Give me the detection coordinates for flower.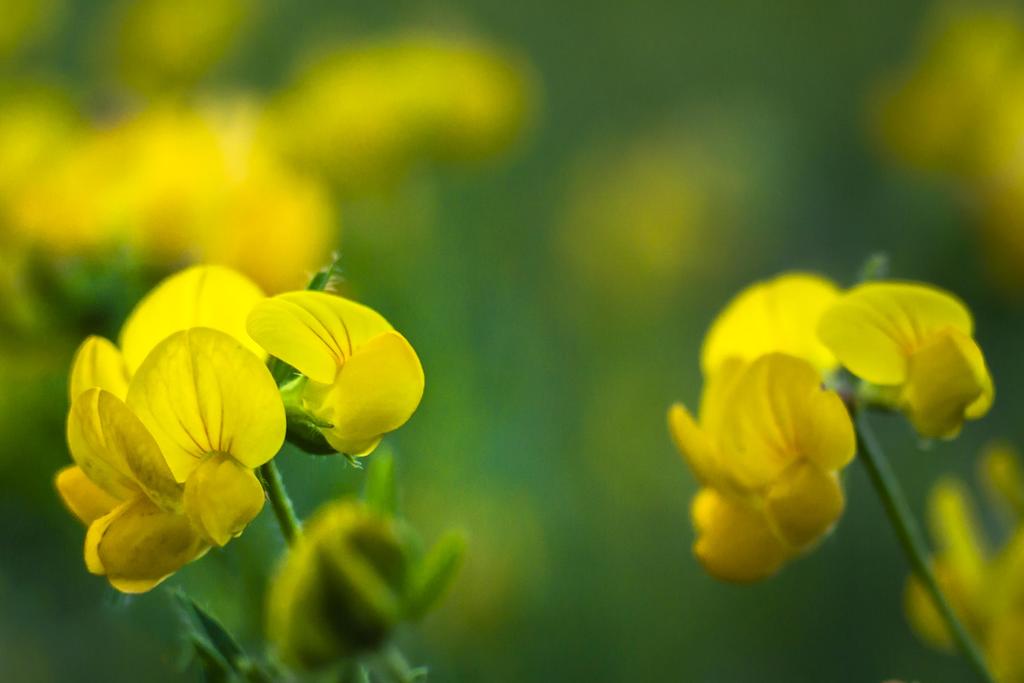
273/22/538/193.
